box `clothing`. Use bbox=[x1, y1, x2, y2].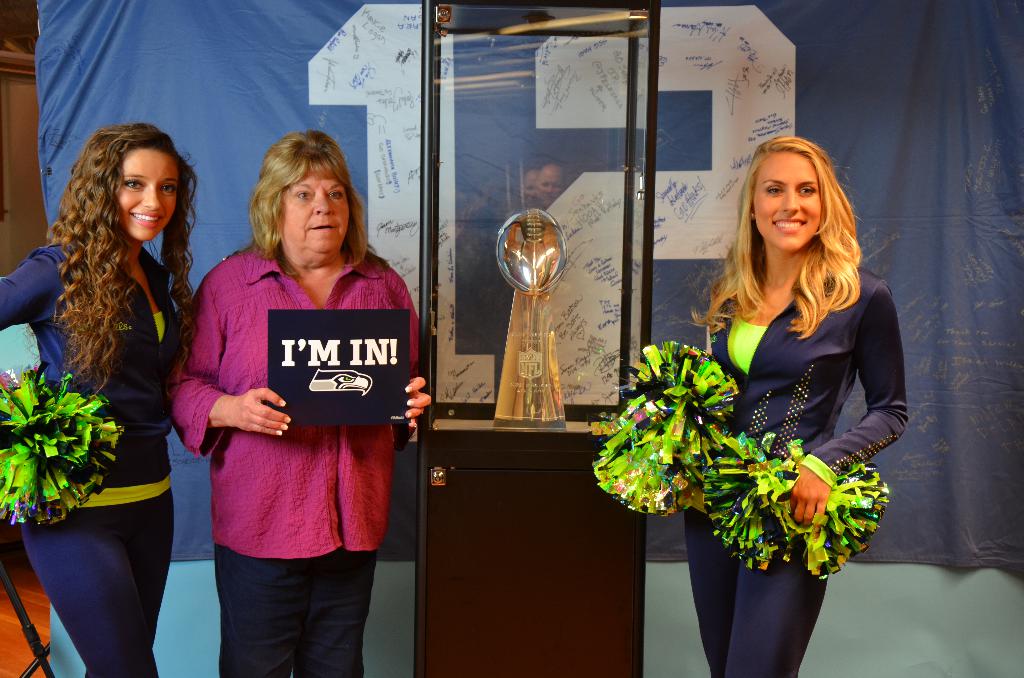
bbox=[667, 245, 899, 606].
